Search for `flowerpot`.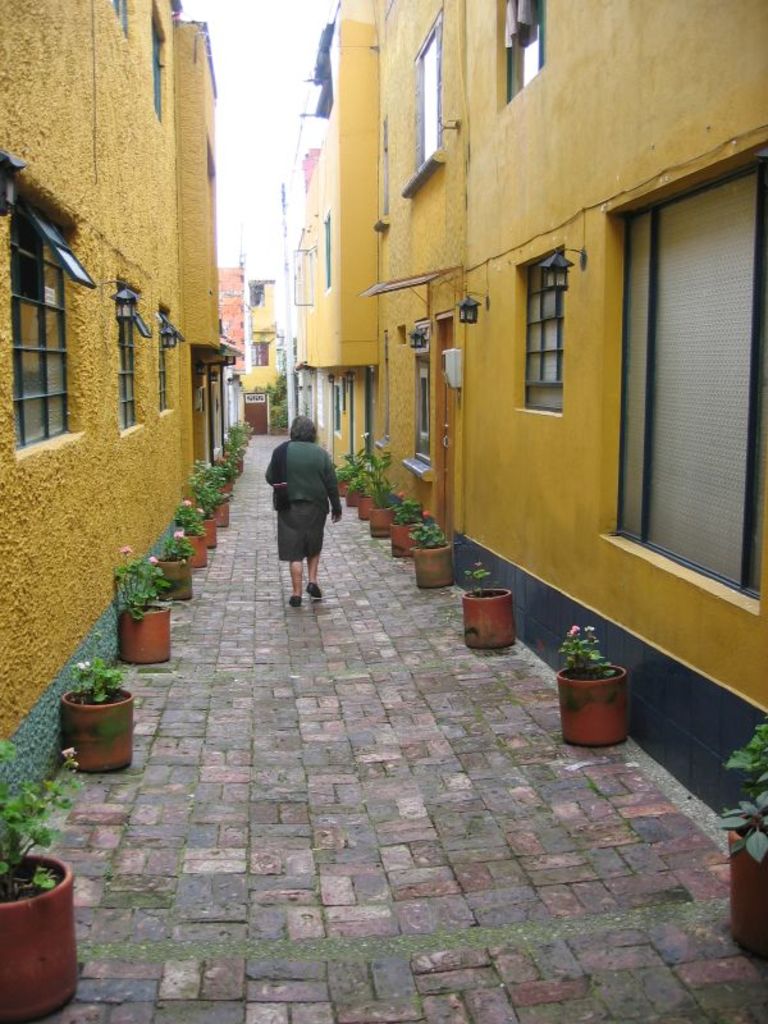
Found at (left=214, top=481, right=239, bottom=494).
